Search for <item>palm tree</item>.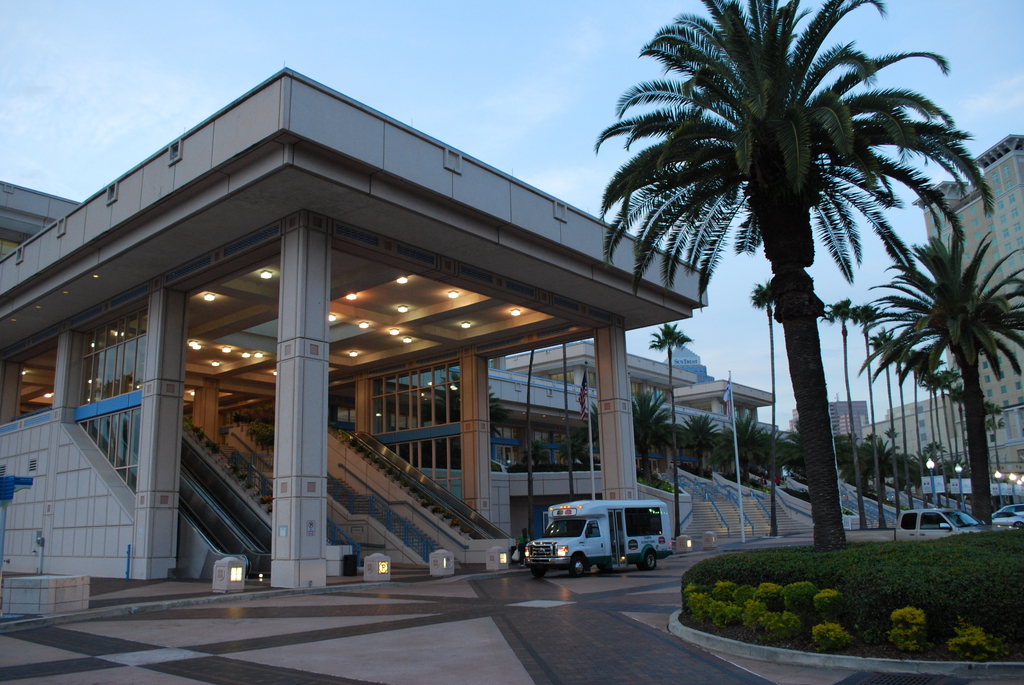
Found at x1=944 y1=369 x2=969 y2=521.
